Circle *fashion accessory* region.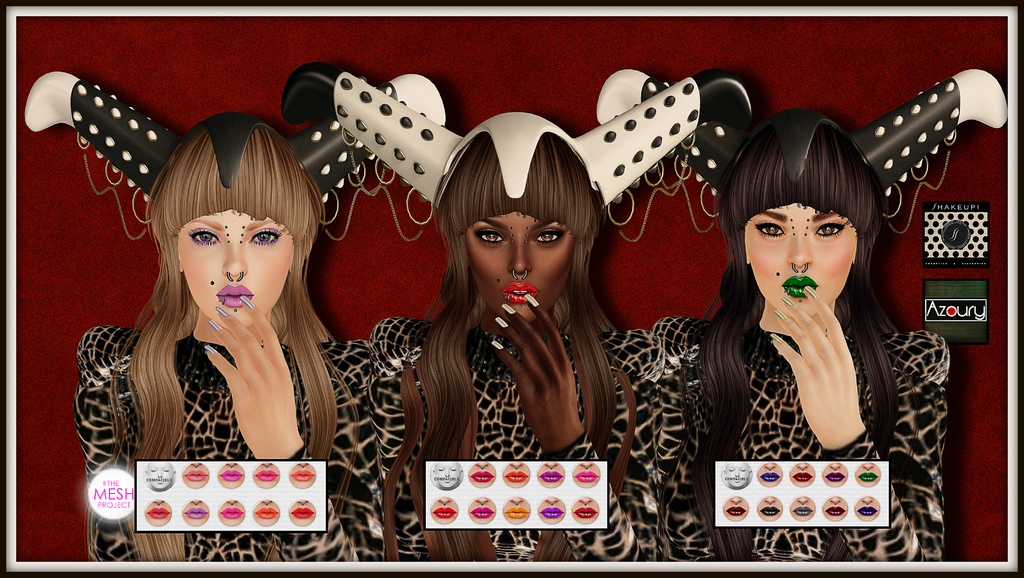
Region: 524,292,540,305.
